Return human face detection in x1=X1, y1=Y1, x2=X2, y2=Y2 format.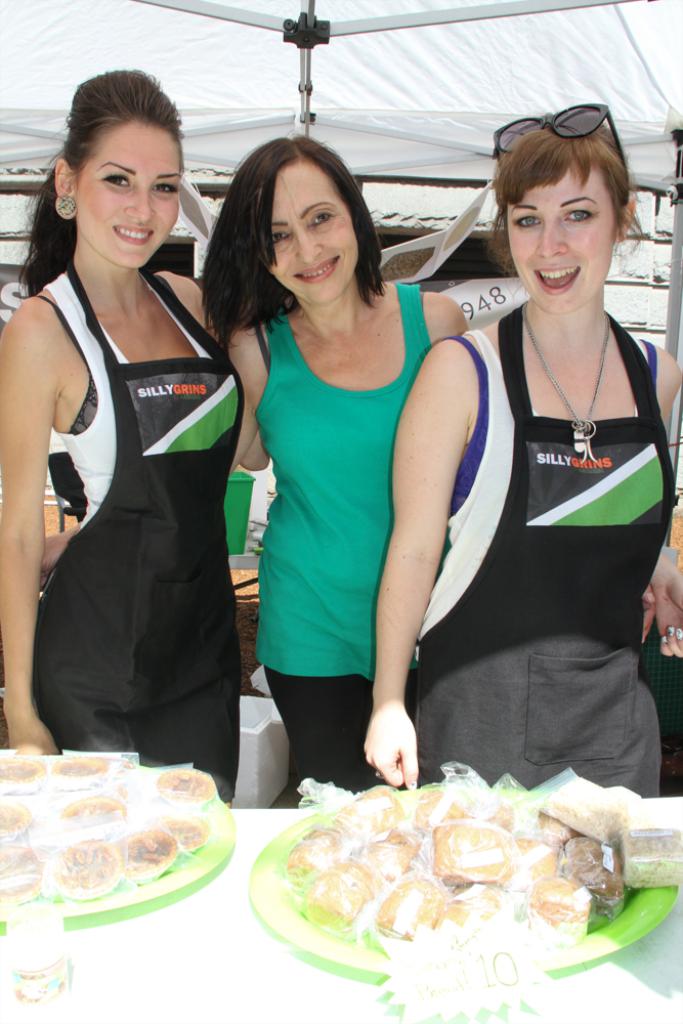
x1=70, y1=123, x2=196, y2=271.
